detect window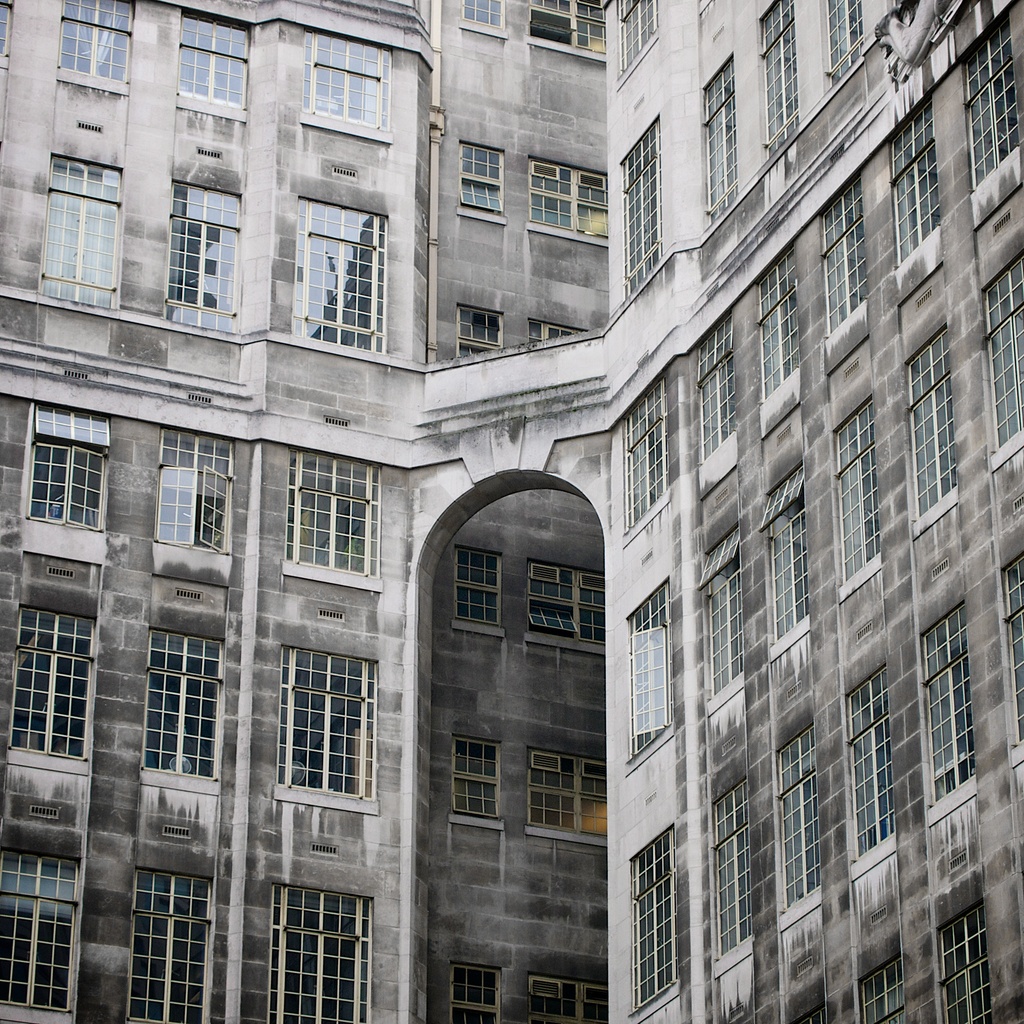
[x1=10, y1=612, x2=95, y2=768]
